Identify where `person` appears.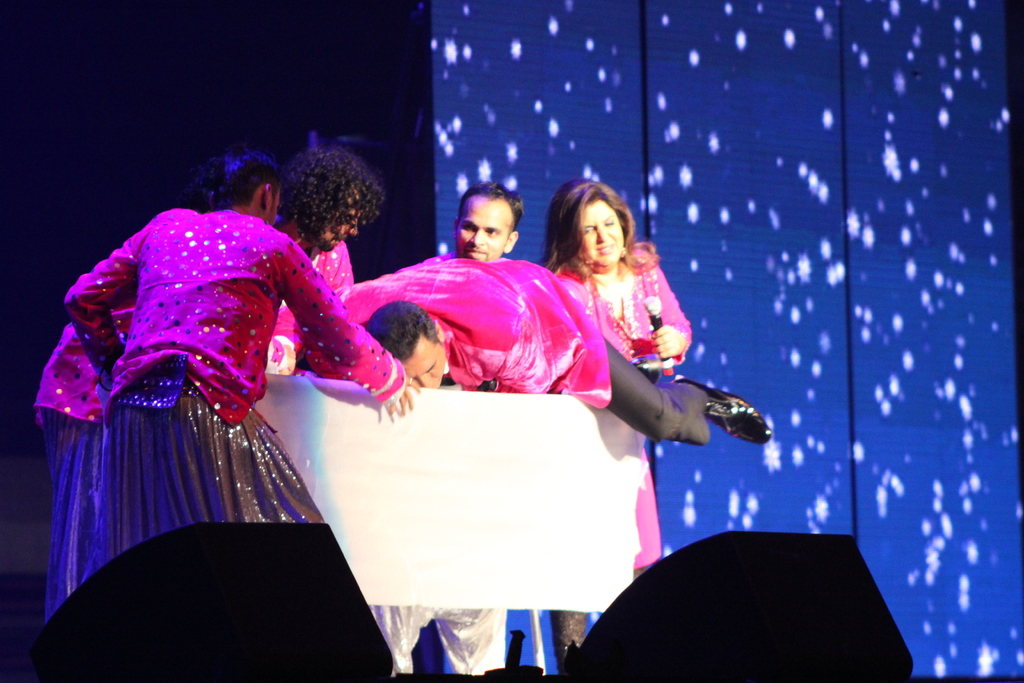
Appears at [361,181,522,674].
